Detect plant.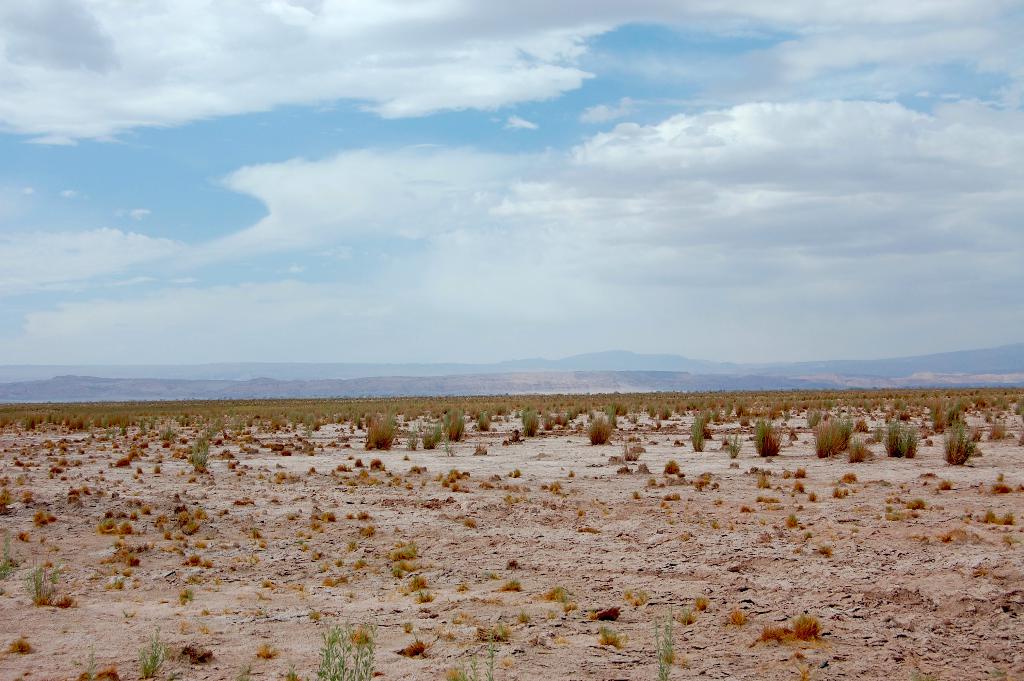
Detected at select_region(437, 627, 460, 641).
